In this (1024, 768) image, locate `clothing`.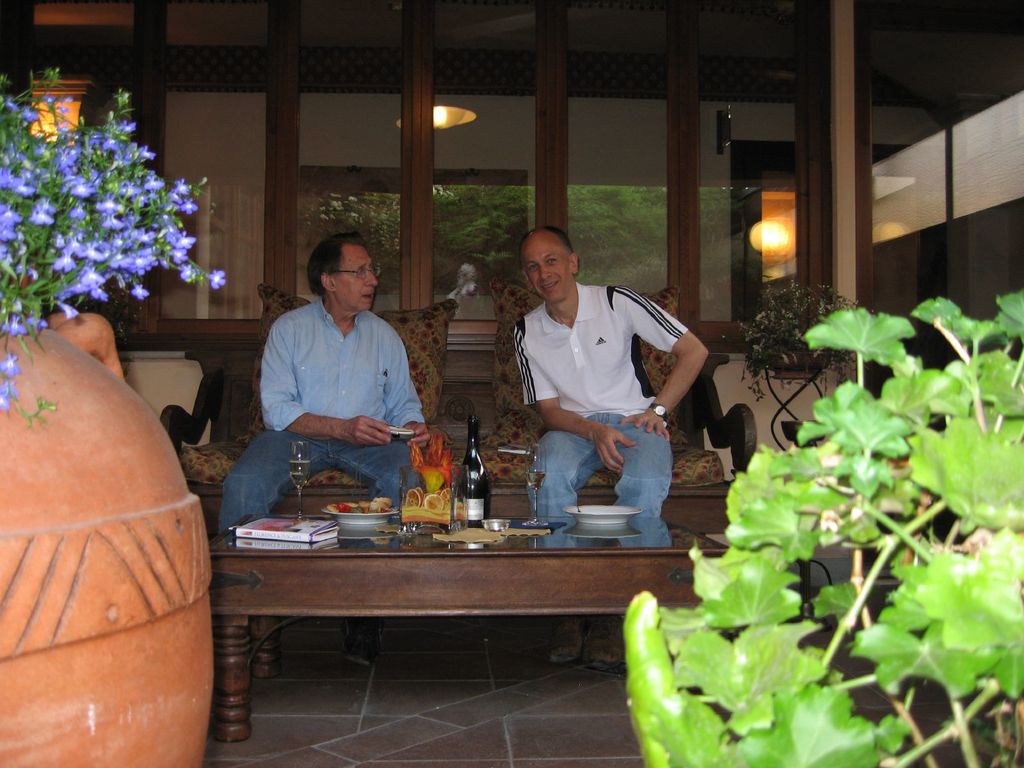
Bounding box: [213,285,428,540].
